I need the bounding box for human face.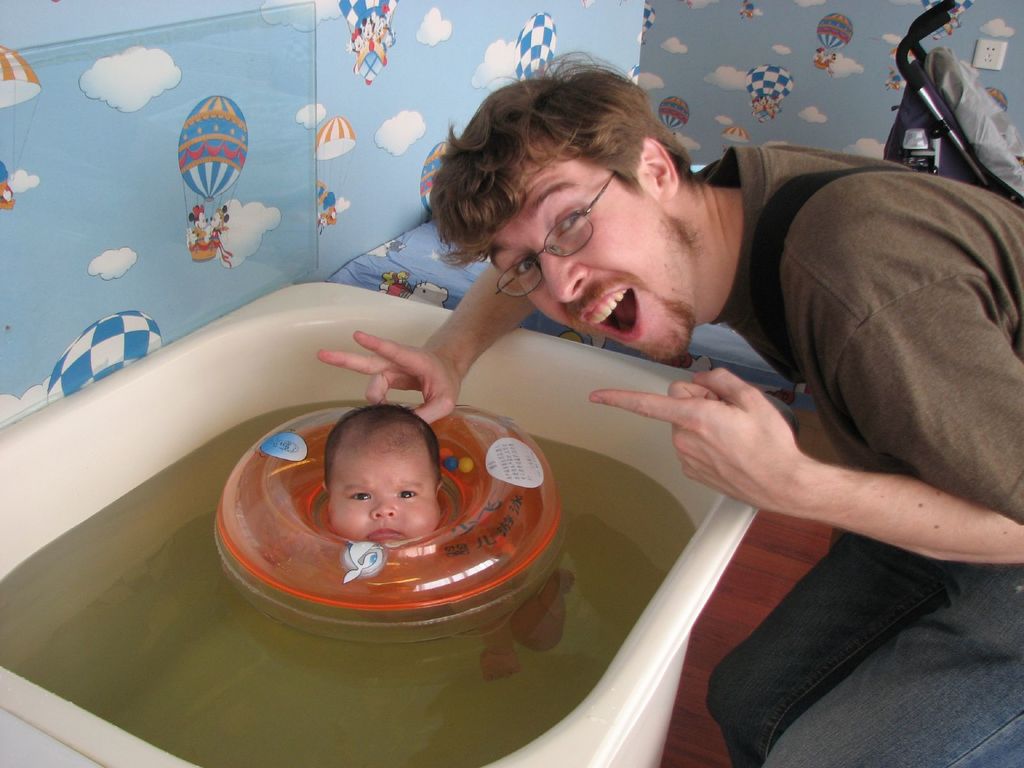
Here it is: box(488, 154, 691, 362).
